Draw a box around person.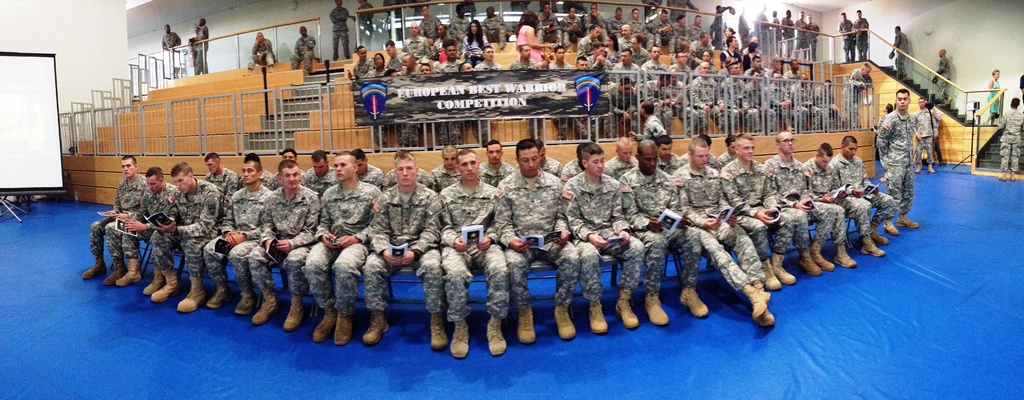
region(438, 149, 512, 359).
